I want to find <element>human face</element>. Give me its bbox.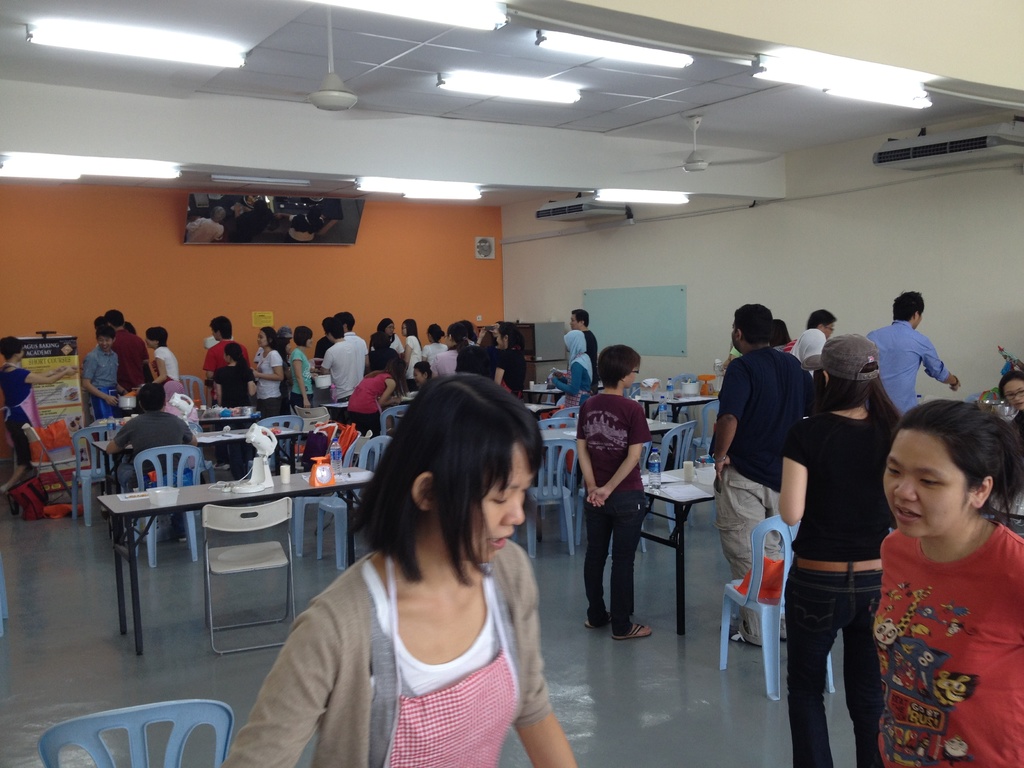
l=413, t=366, r=423, b=383.
